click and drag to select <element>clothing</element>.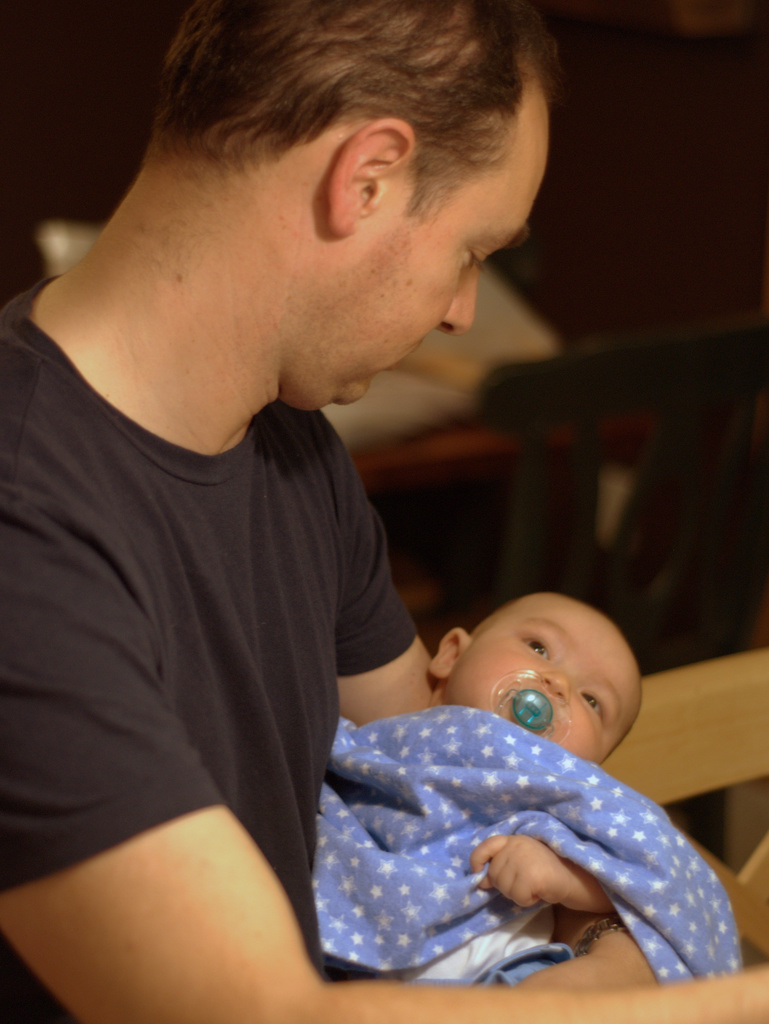
Selection: <region>313, 698, 738, 991</region>.
